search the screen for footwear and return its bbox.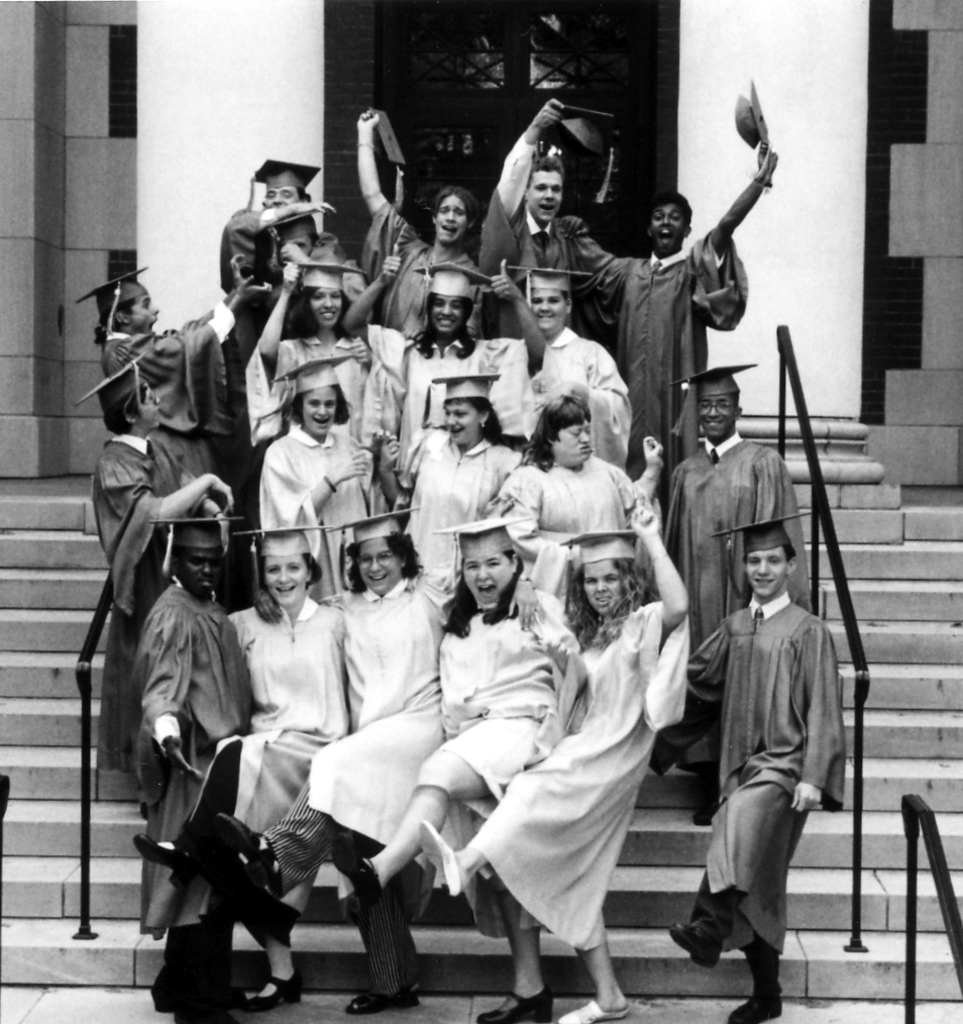
Found: l=169, t=1002, r=242, b=1023.
